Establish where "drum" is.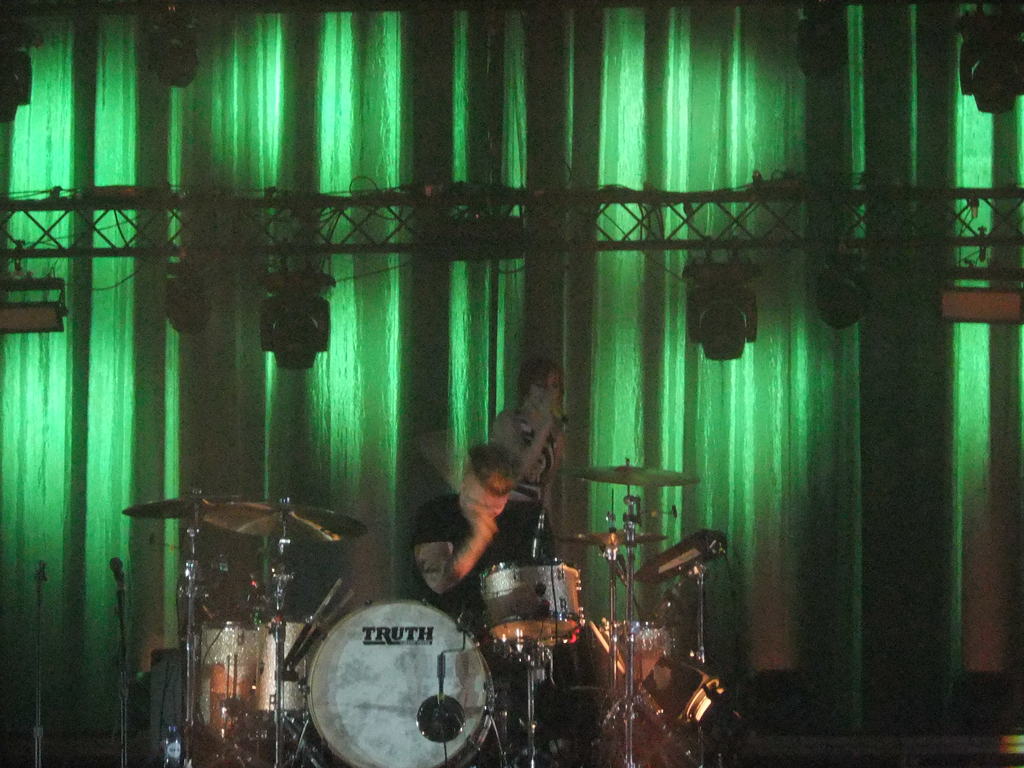
Established at {"left": 587, "top": 622, "right": 686, "bottom": 767}.
